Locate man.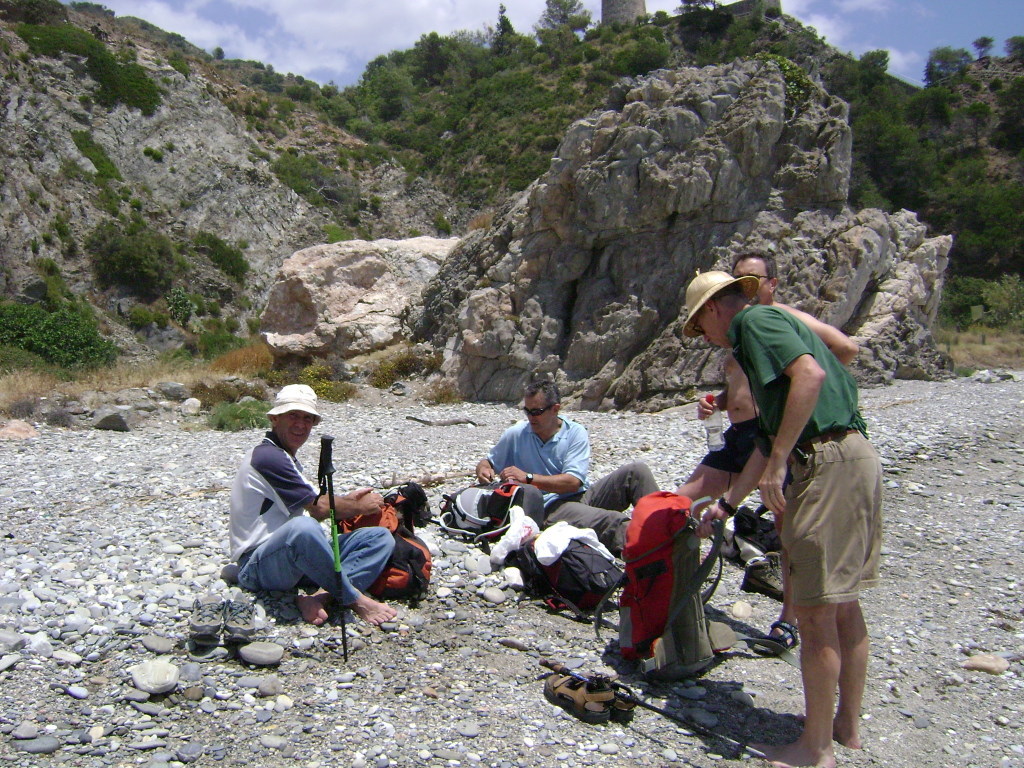
Bounding box: bbox(697, 269, 882, 767).
